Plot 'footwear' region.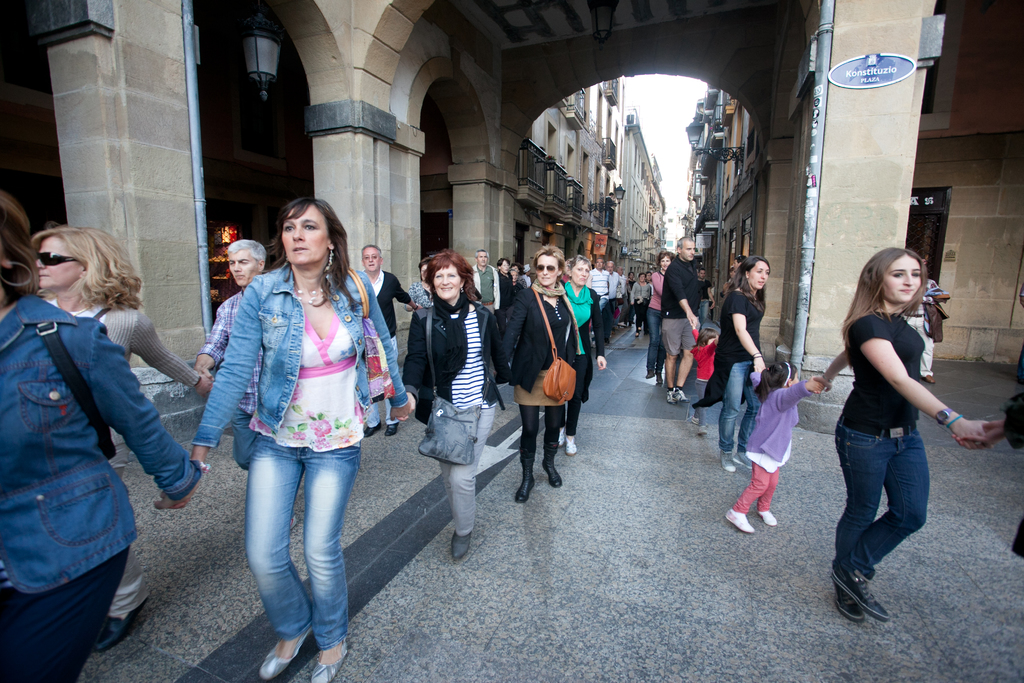
Plotted at (left=924, top=372, right=934, bottom=383).
